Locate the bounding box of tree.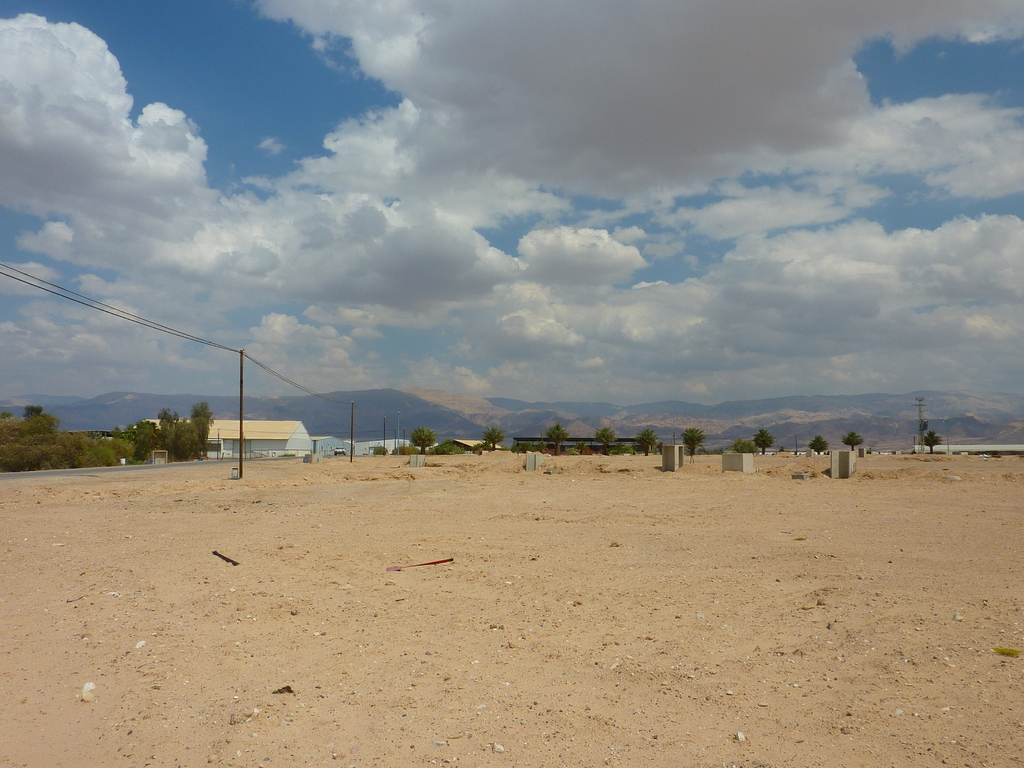
Bounding box: box(595, 428, 618, 457).
